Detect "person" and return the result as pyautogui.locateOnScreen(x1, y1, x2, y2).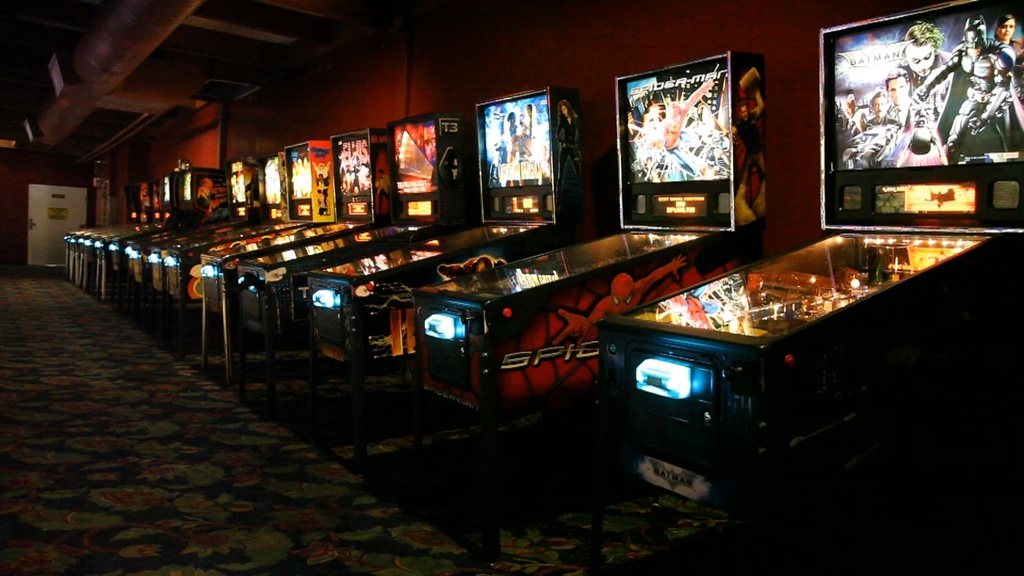
pyautogui.locateOnScreen(374, 168, 391, 215).
